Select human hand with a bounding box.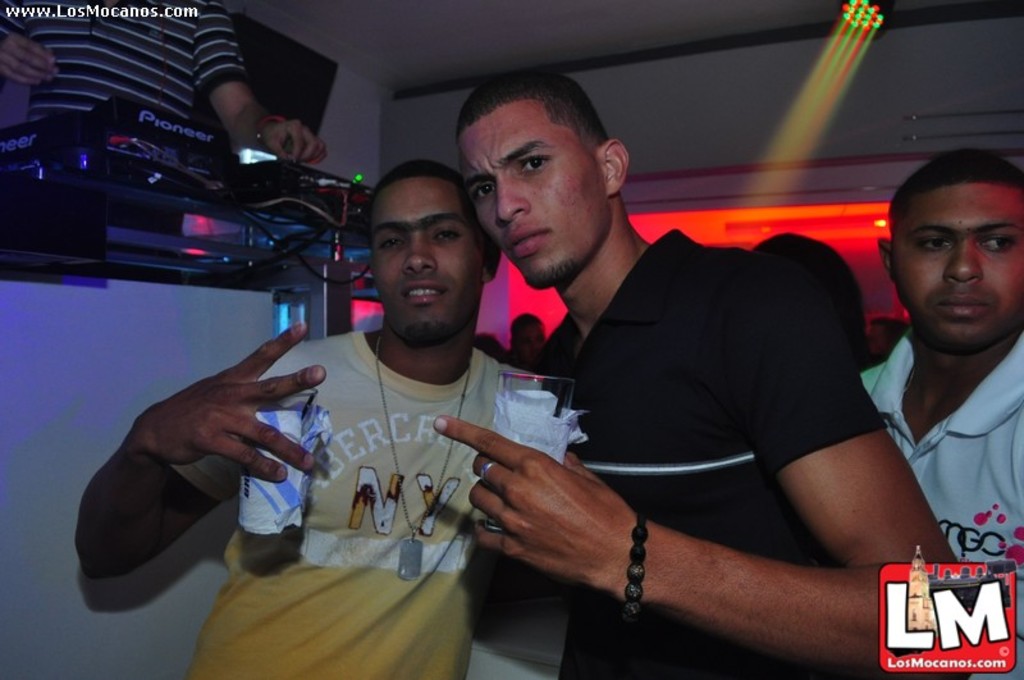
0,31,61,91.
